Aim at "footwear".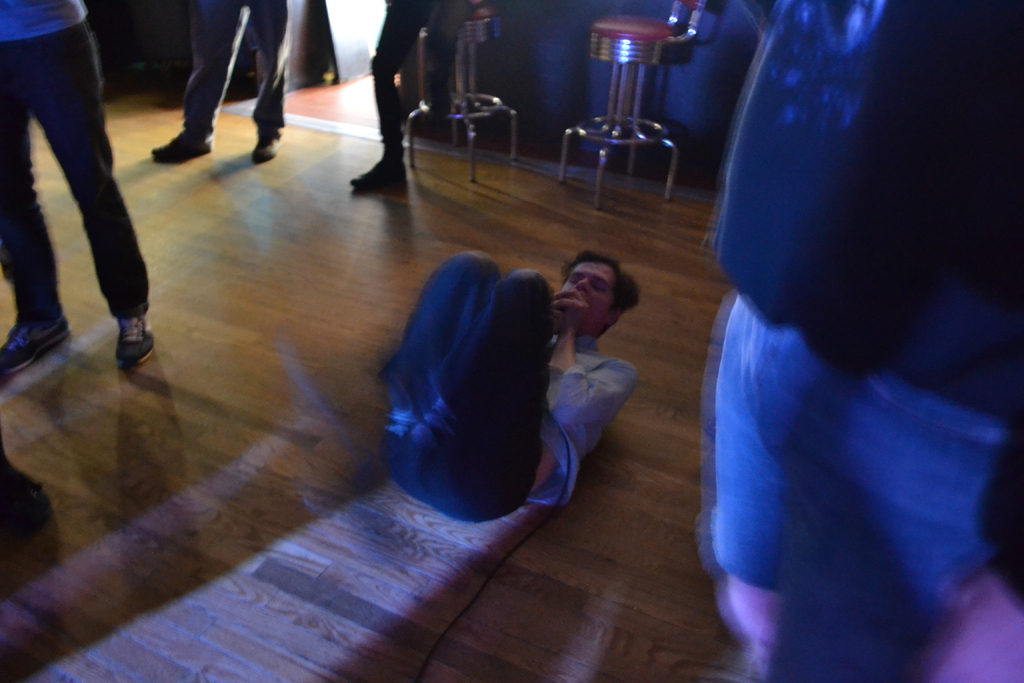
Aimed at detection(351, 156, 409, 190).
